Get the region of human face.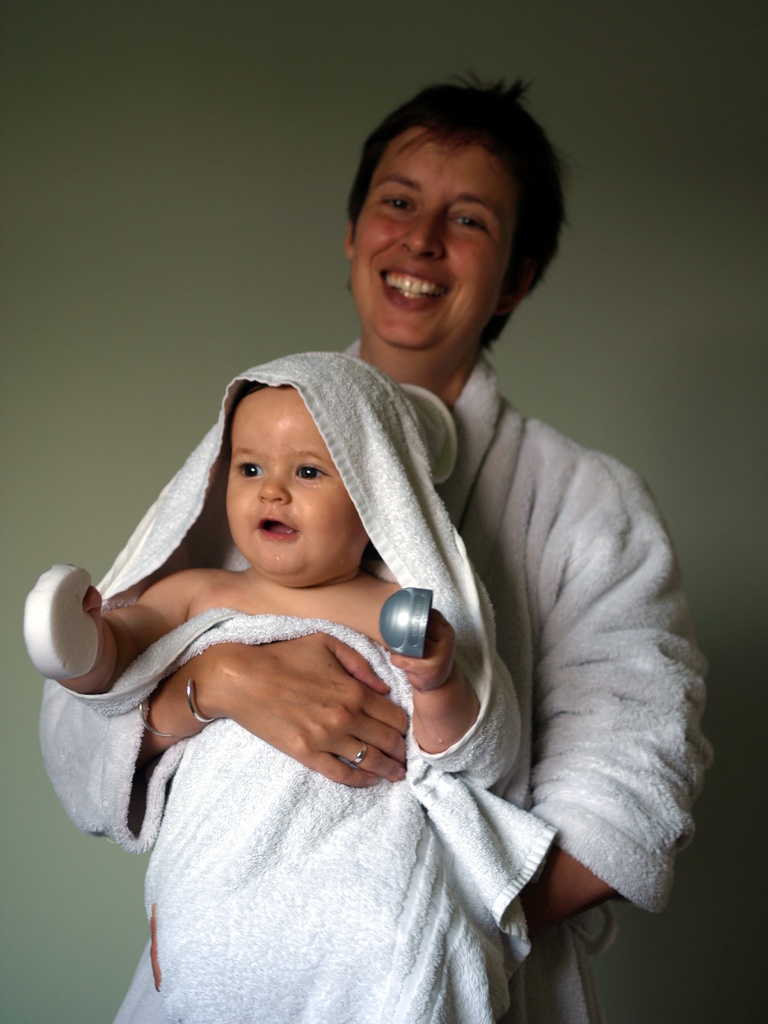
BBox(349, 122, 508, 353).
